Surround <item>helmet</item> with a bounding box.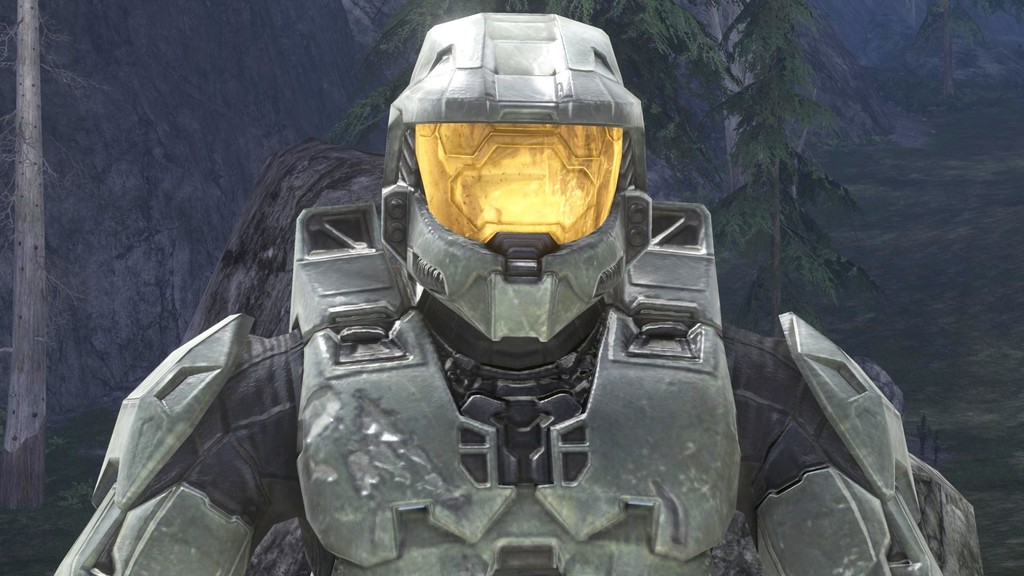
[left=387, top=6, right=641, bottom=310].
